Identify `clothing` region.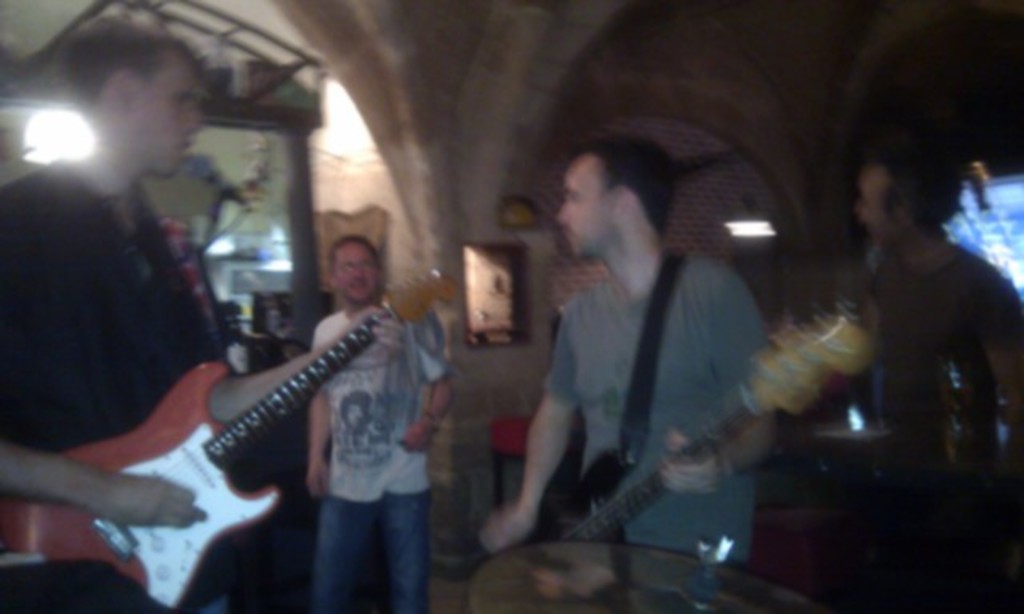
Region: (left=0, top=155, right=235, bottom=612).
